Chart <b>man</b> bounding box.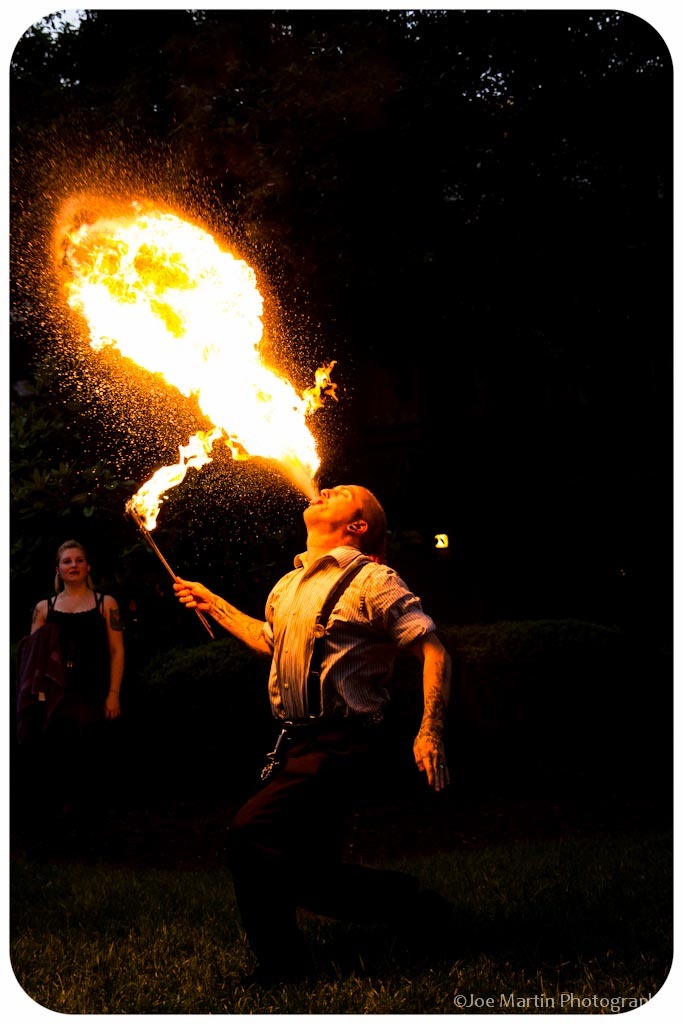
Charted: box=[151, 450, 467, 963].
